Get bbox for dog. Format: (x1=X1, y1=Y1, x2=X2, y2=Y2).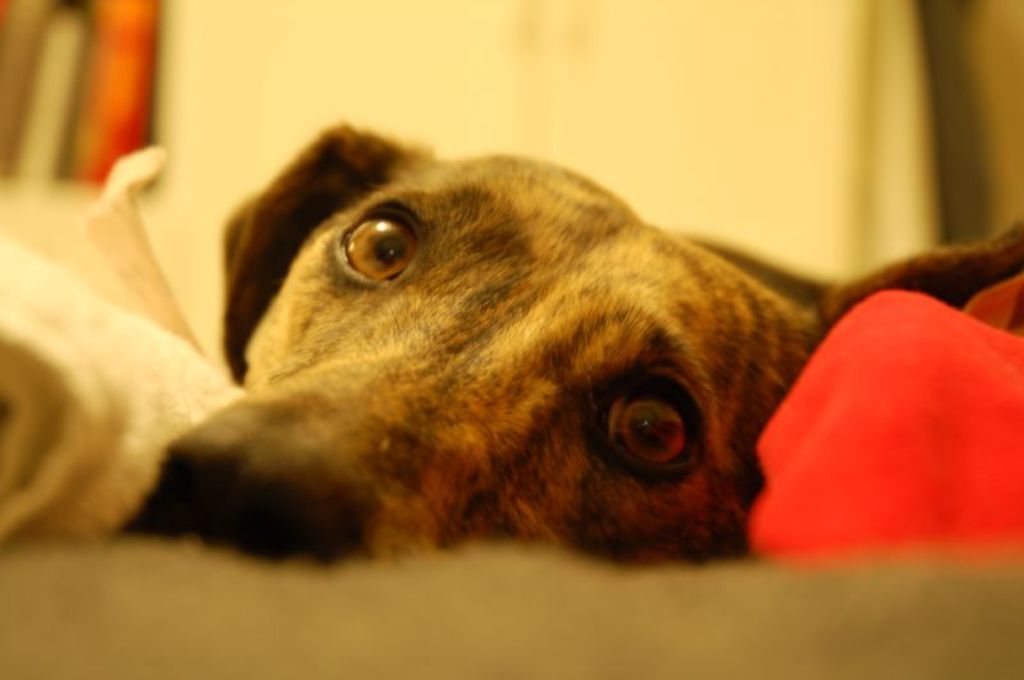
(x1=110, y1=123, x2=1023, y2=566).
